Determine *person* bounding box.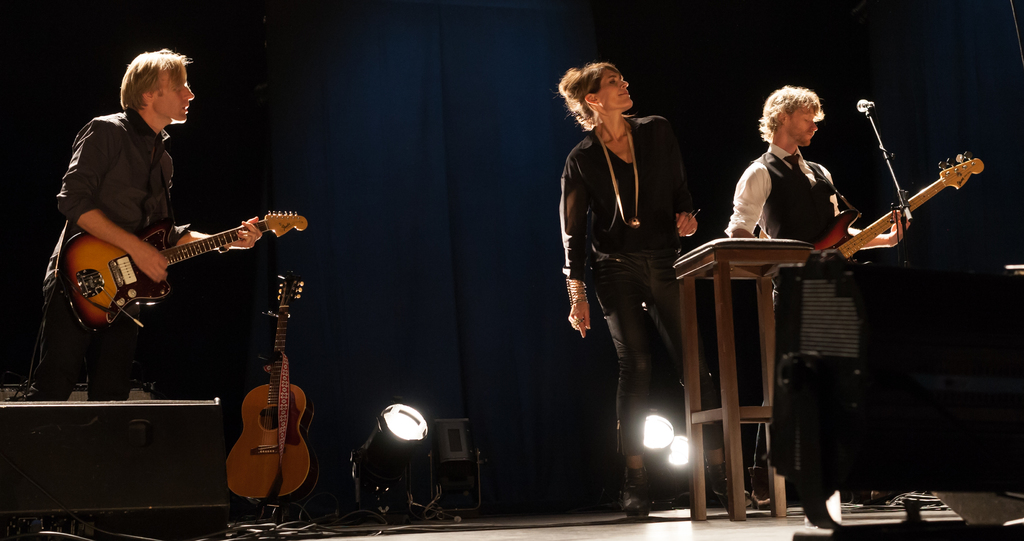
Determined: <region>51, 43, 257, 409</region>.
